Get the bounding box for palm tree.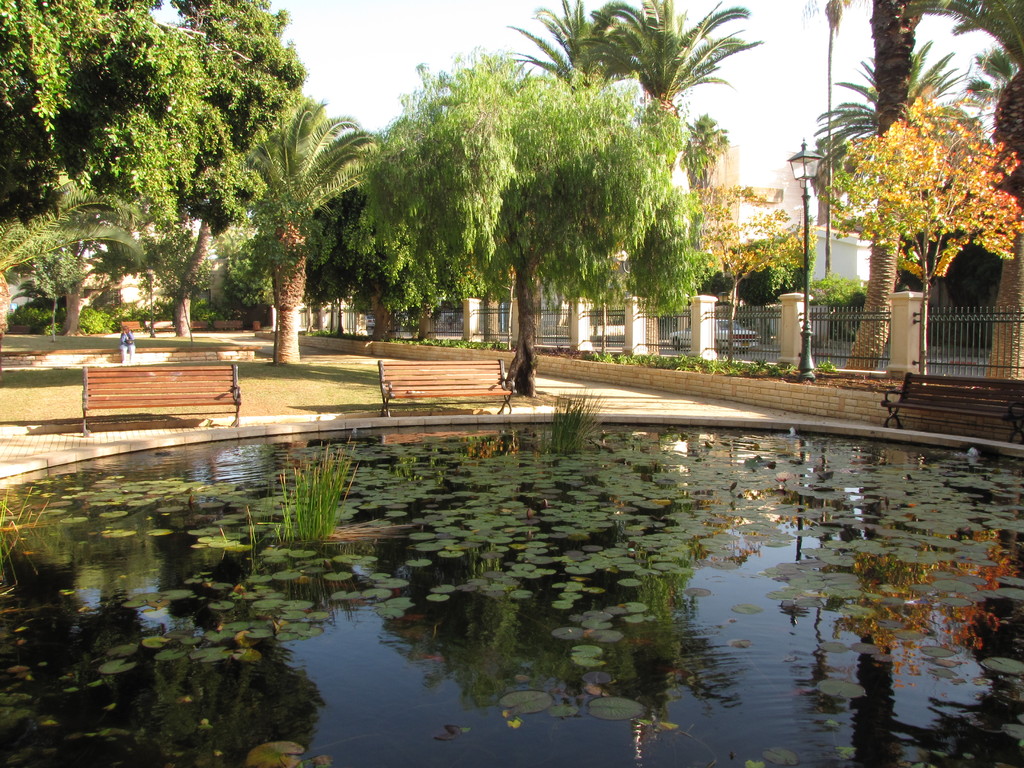
<bbox>804, 0, 988, 373</bbox>.
